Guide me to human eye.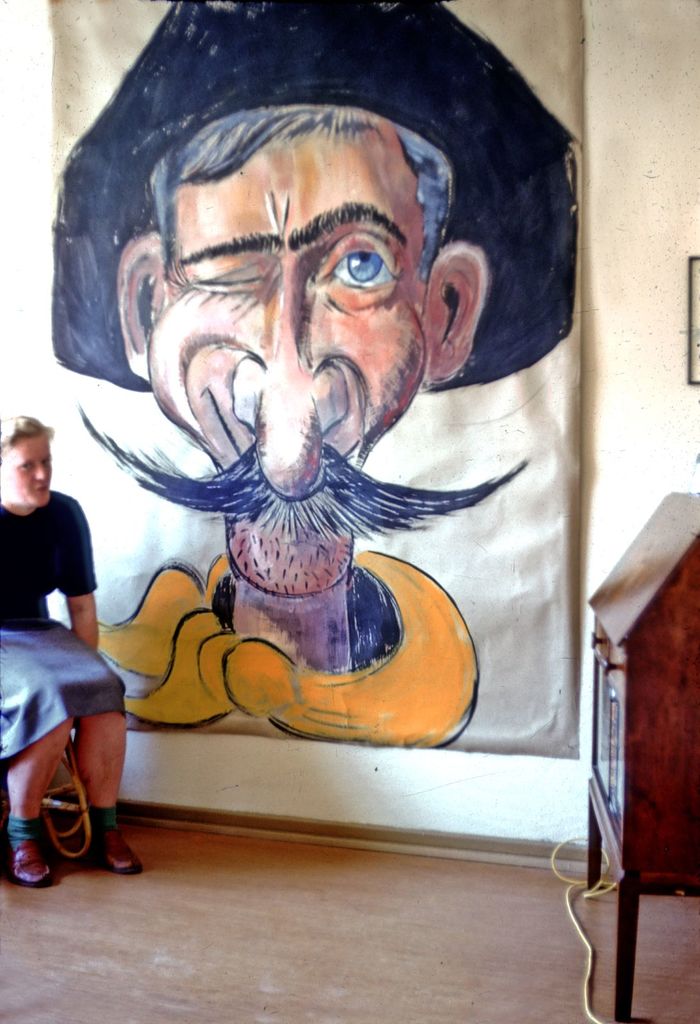
Guidance: select_region(189, 253, 270, 297).
